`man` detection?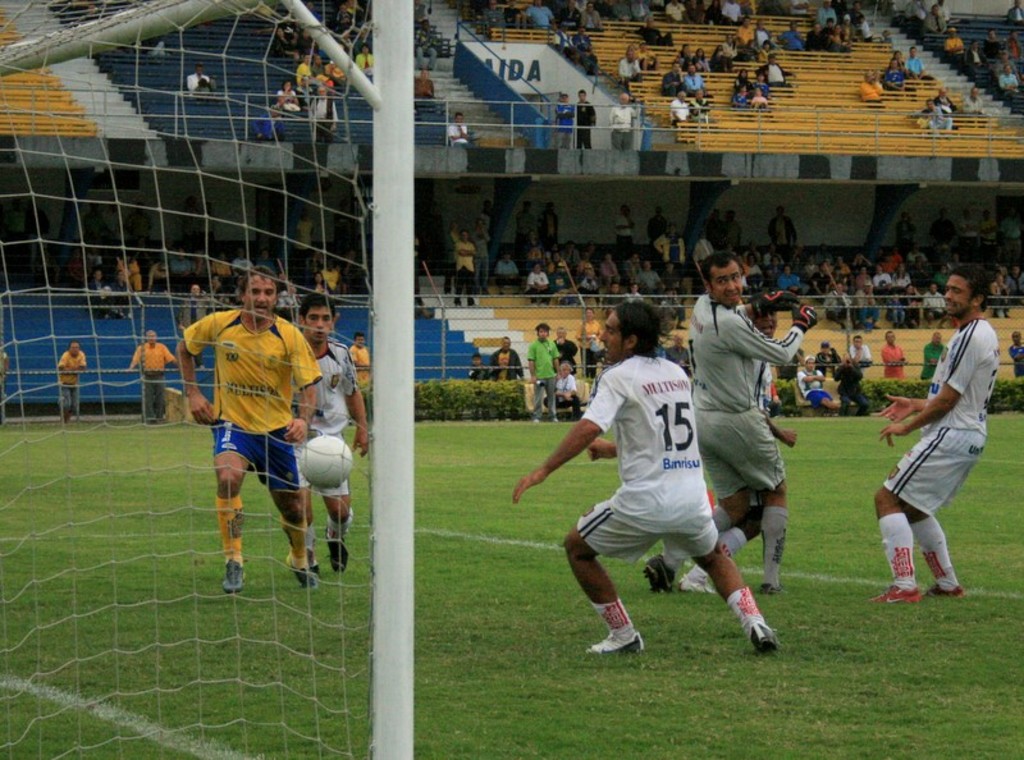
l=229, t=247, r=255, b=278
